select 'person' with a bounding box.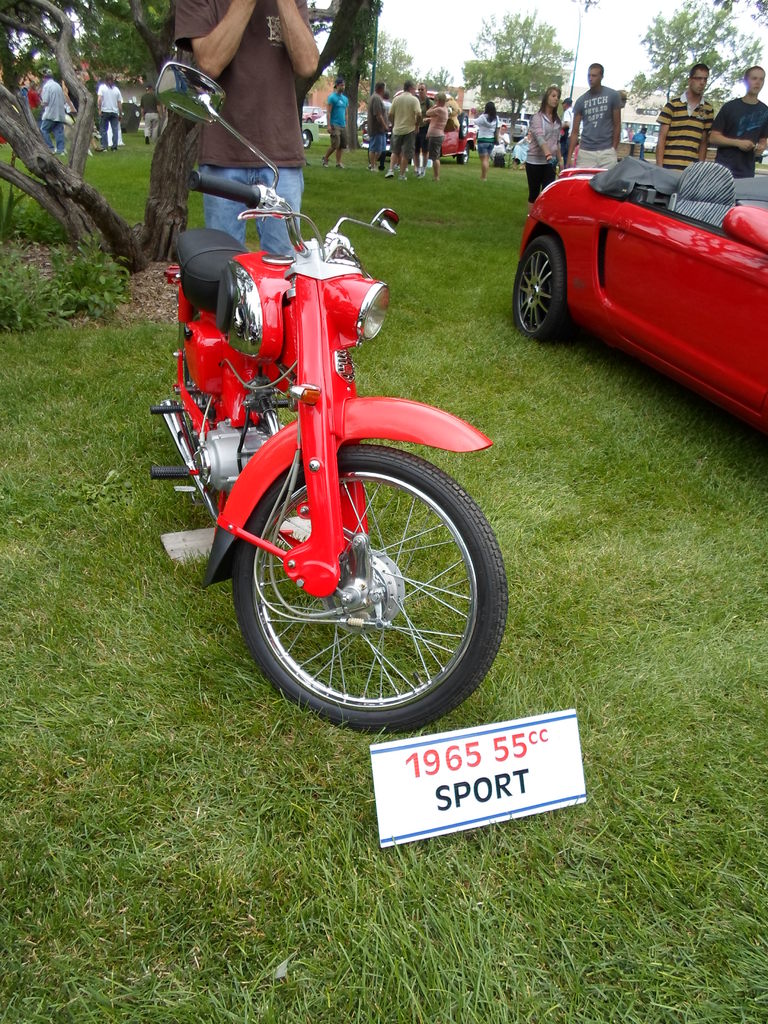
[left=566, top=61, right=623, bottom=173].
